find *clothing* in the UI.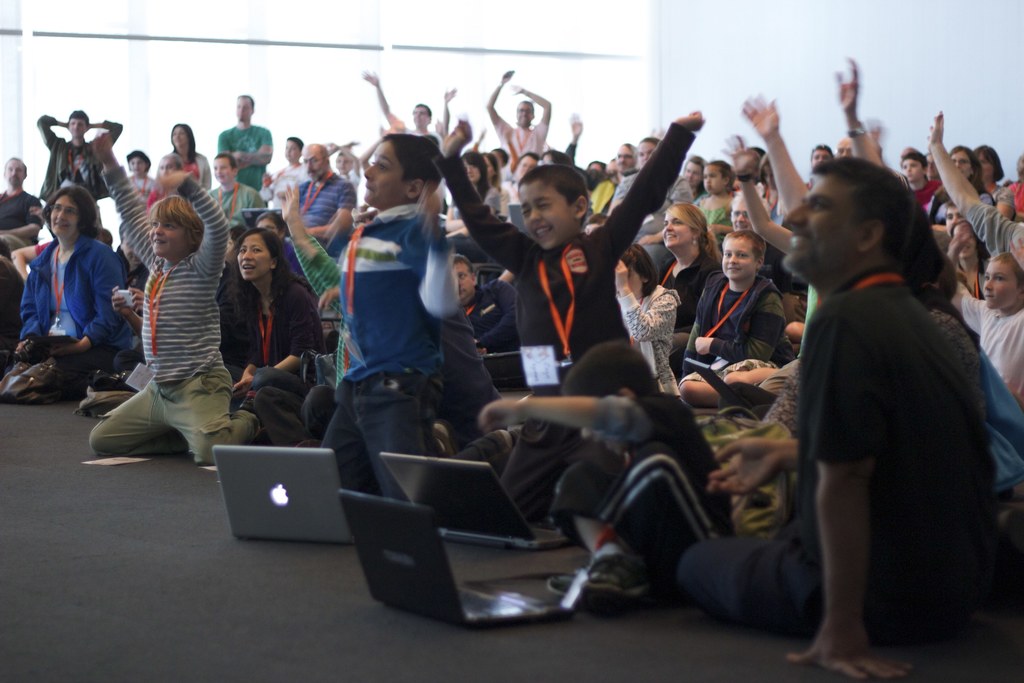
UI element at [x1=687, y1=280, x2=787, y2=368].
